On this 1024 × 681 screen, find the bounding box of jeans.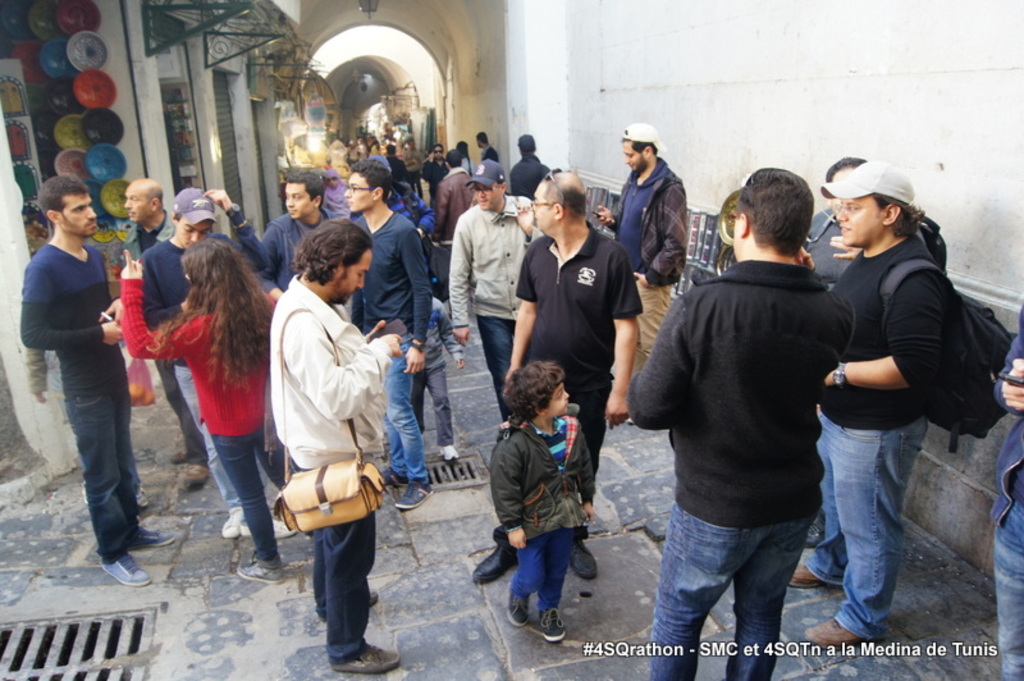
Bounding box: [left=809, top=410, right=920, bottom=636].
